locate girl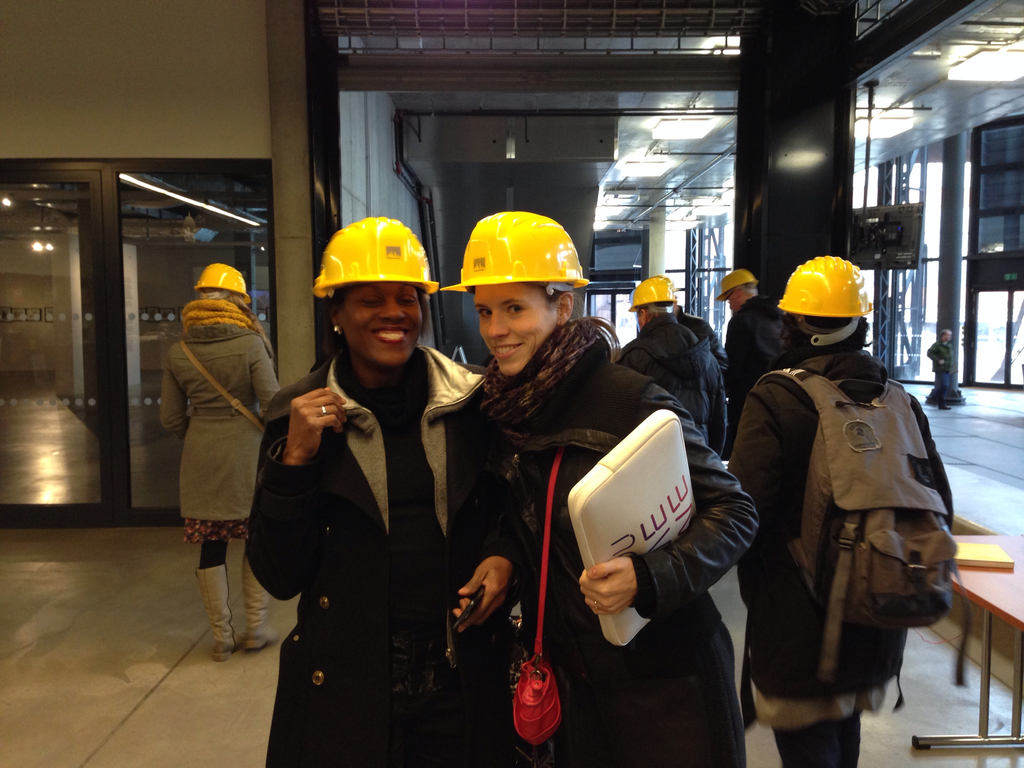
left=243, top=212, right=482, bottom=767
